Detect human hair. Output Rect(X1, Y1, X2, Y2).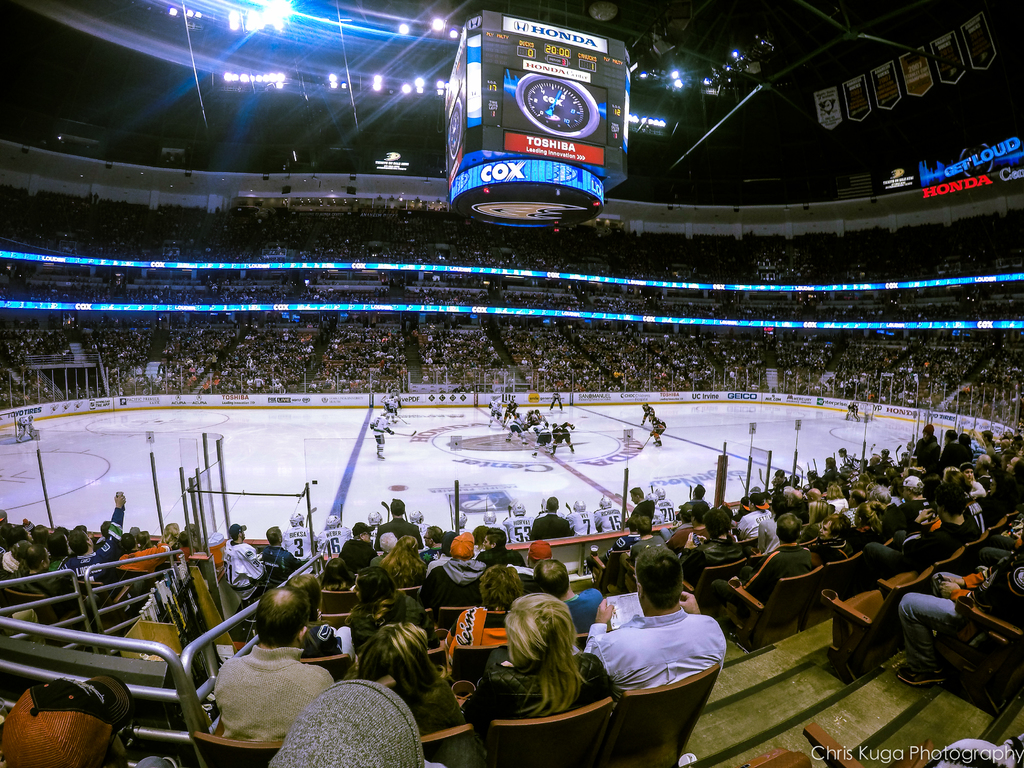
Rect(943, 429, 957, 442).
